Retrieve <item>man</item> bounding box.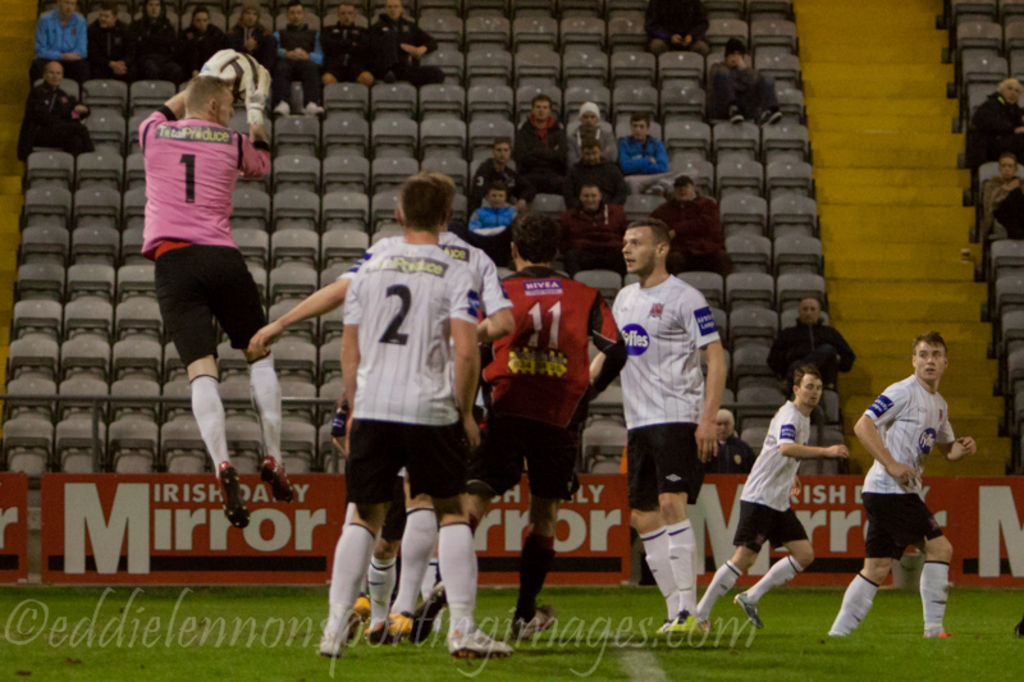
Bounding box: [32, 0, 87, 78].
